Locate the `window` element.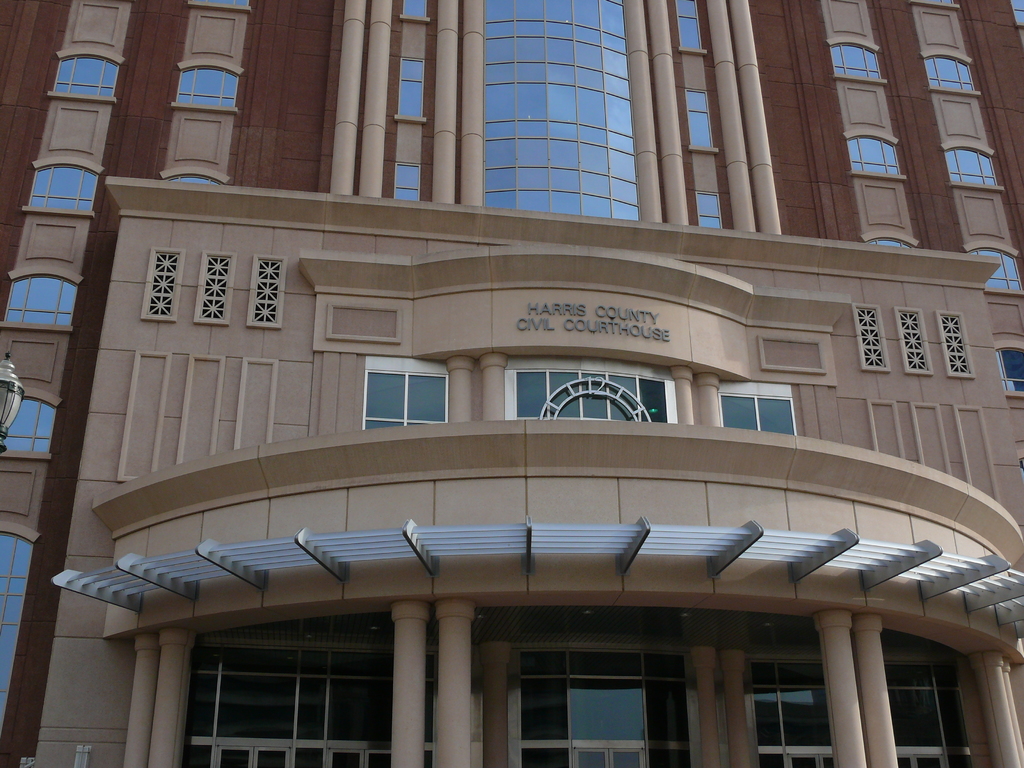
Element bbox: 828 47 883 91.
